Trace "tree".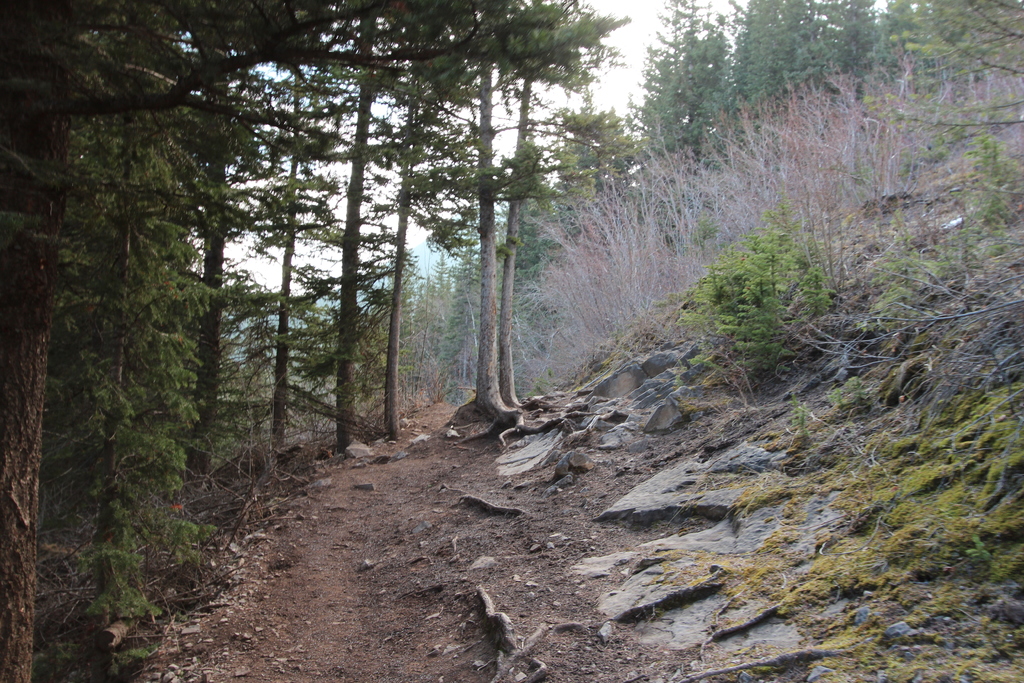
Traced to box(833, 0, 900, 112).
